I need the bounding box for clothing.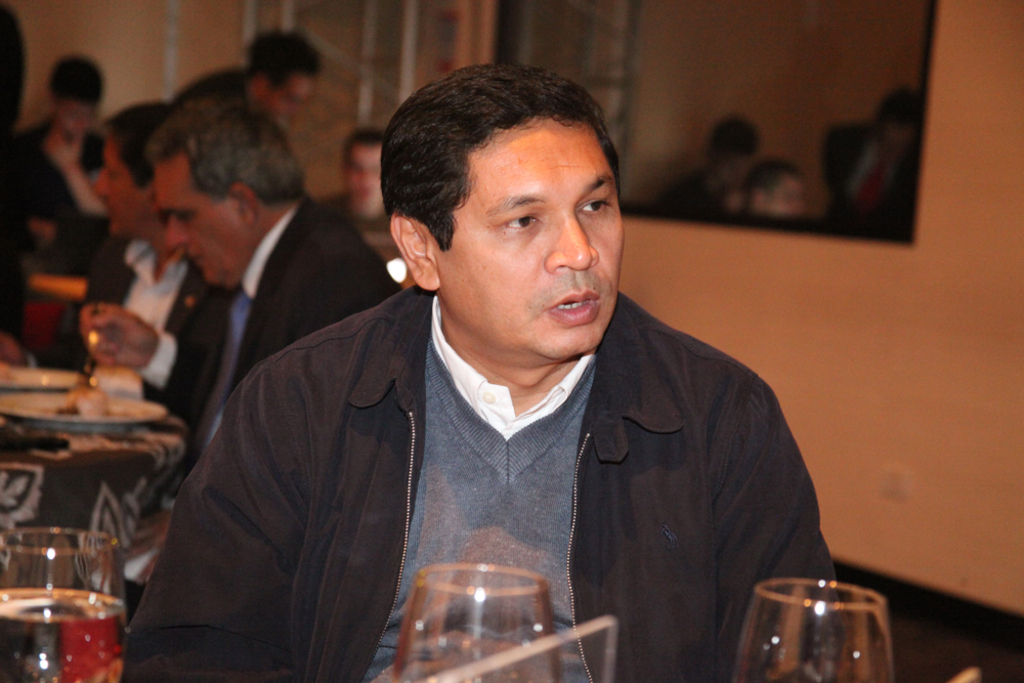
Here it is: {"x1": 118, "y1": 57, "x2": 258, "y2": 183}.
